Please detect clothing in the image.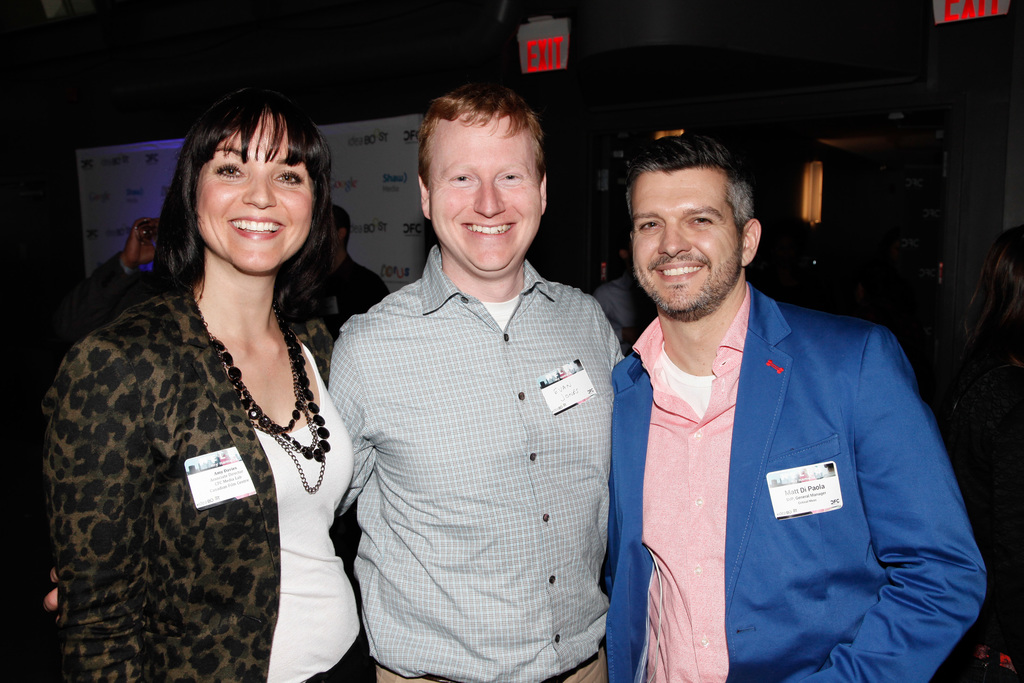
detection(630, 263, 959, 679).
